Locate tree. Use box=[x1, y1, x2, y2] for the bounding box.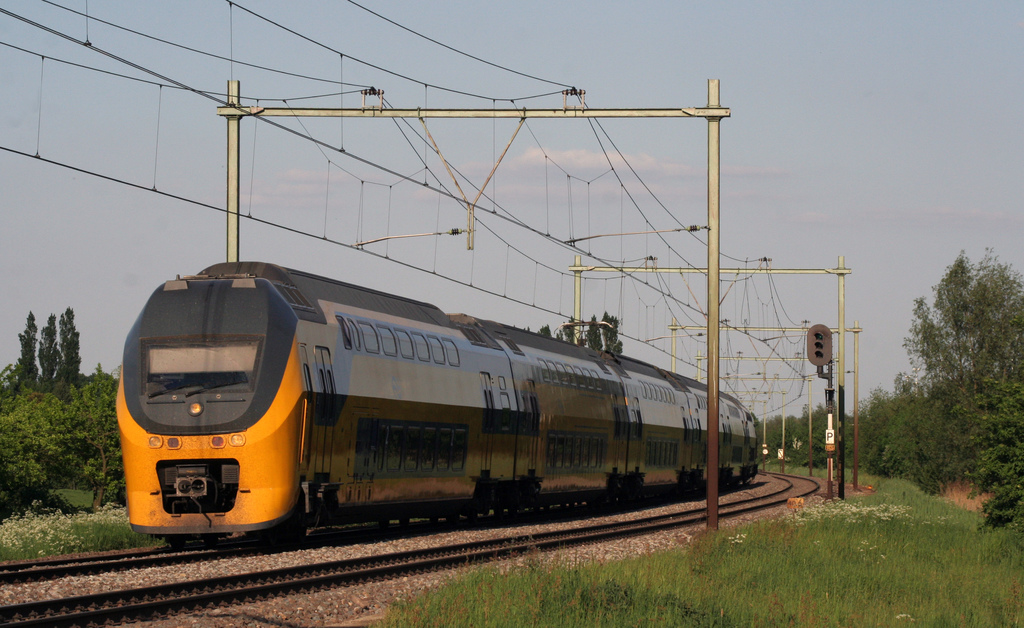
box=[58, 306, 81, 385].
